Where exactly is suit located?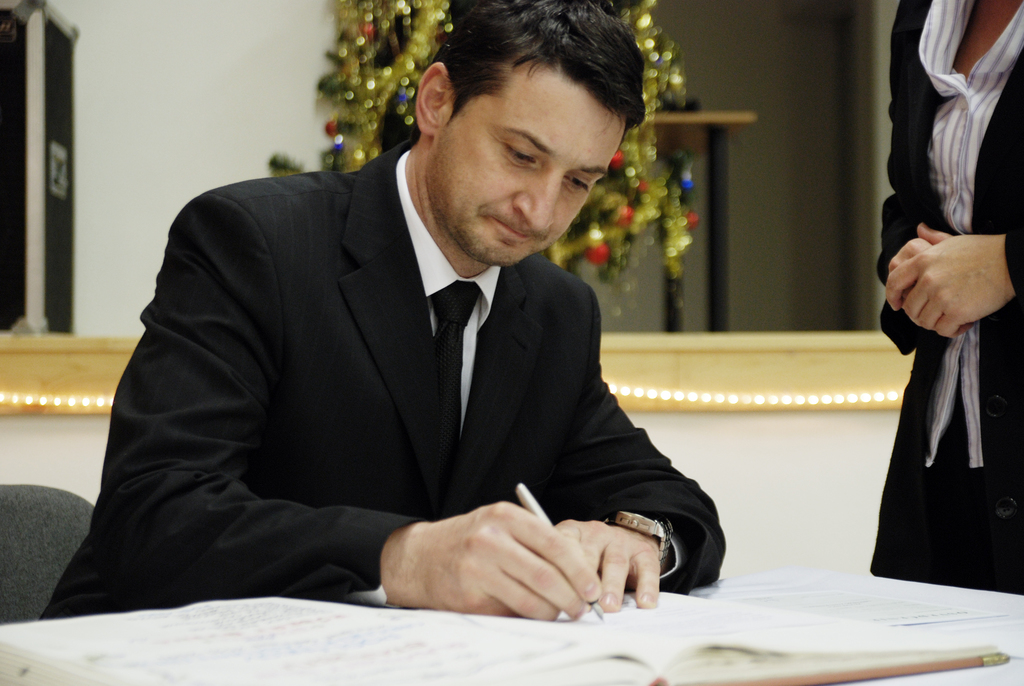
Its bounding box is BBox(875, 0, 1023, 600).
